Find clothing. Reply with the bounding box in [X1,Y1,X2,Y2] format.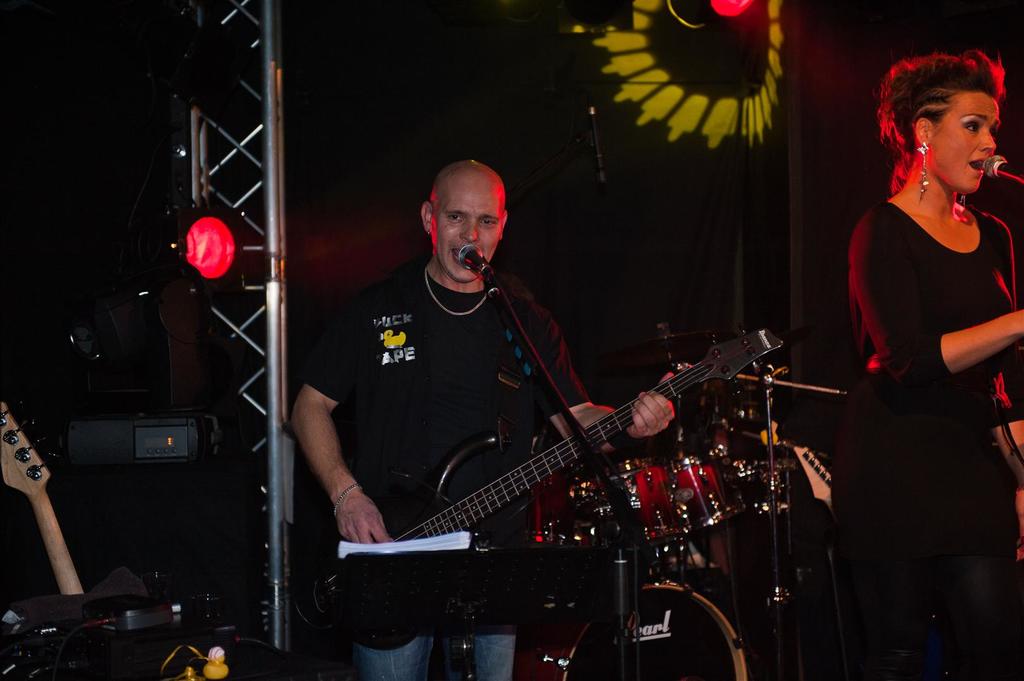
[299,264,593,680].
